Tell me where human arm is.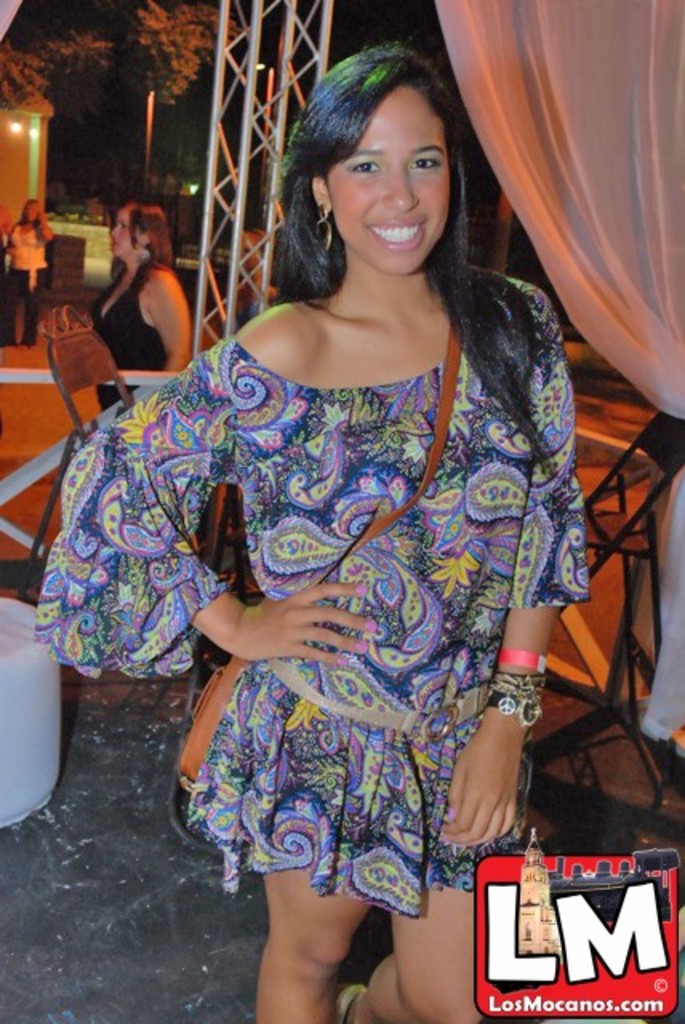
human arm is at box(144, 262, 208, 384).
